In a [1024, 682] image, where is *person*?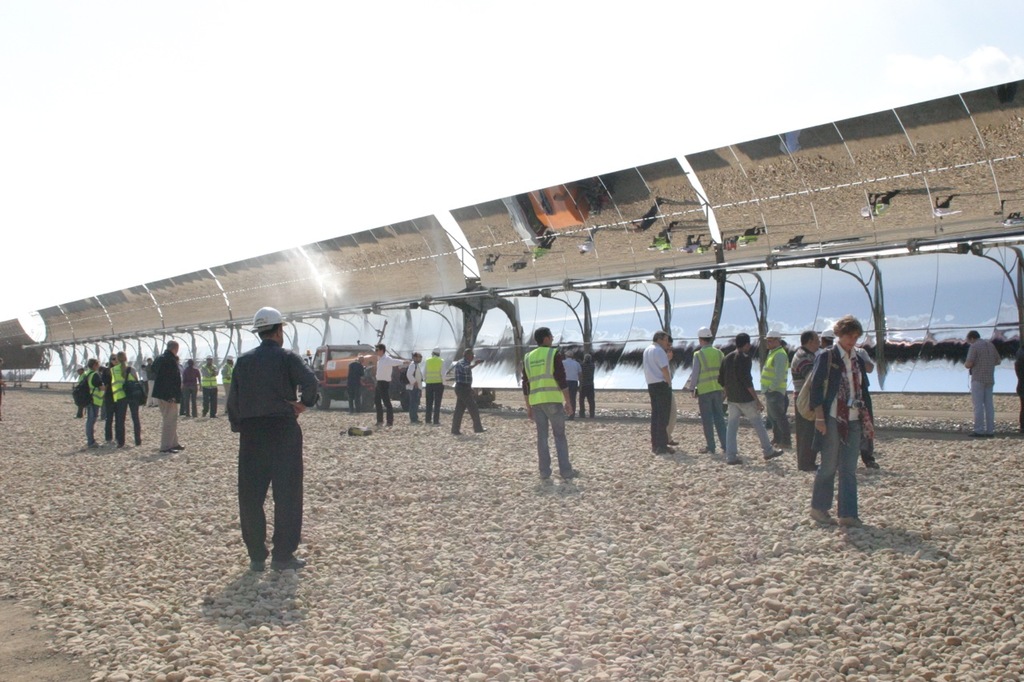
642,331,673,453.
